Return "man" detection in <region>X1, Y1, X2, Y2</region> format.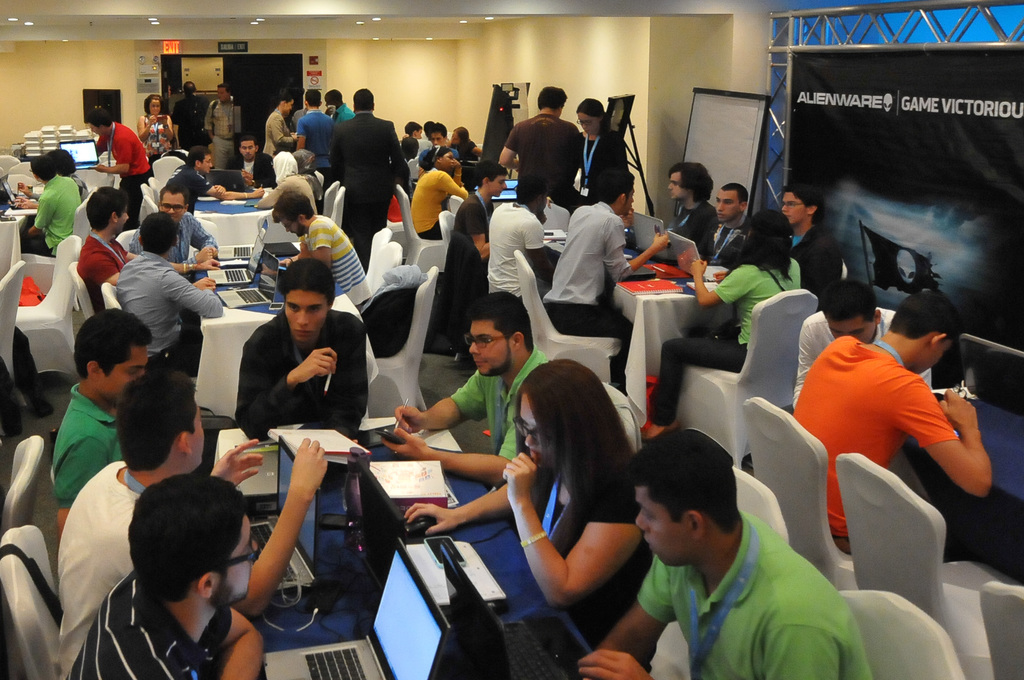
<region>90, 109, 152, 188</region>.
